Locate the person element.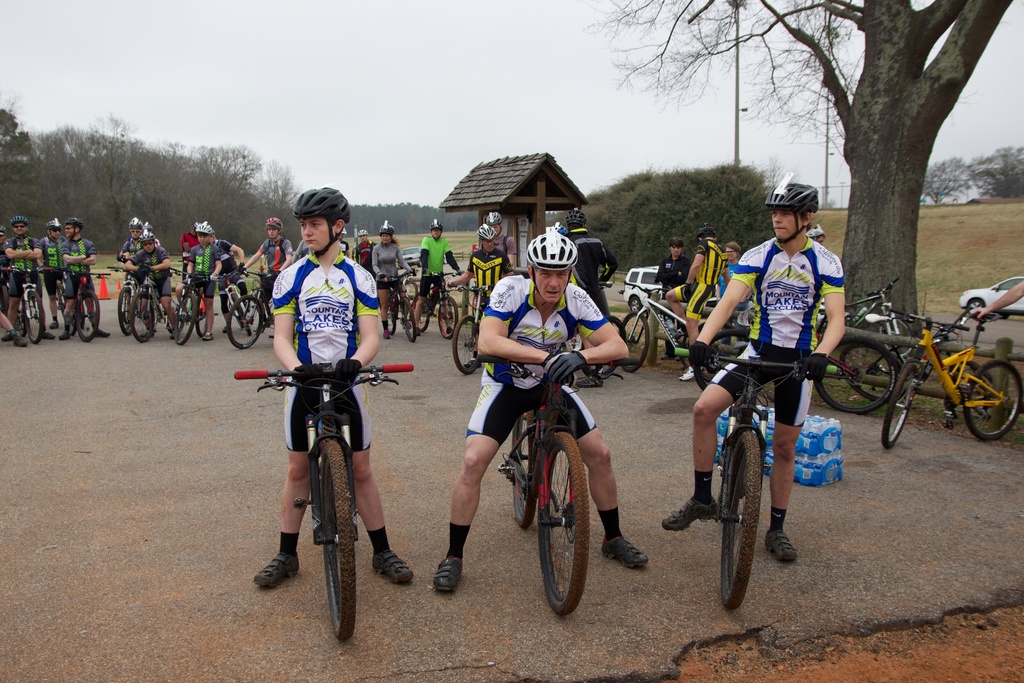
Element bbox: bbox=[655, 238, 691, 360].
